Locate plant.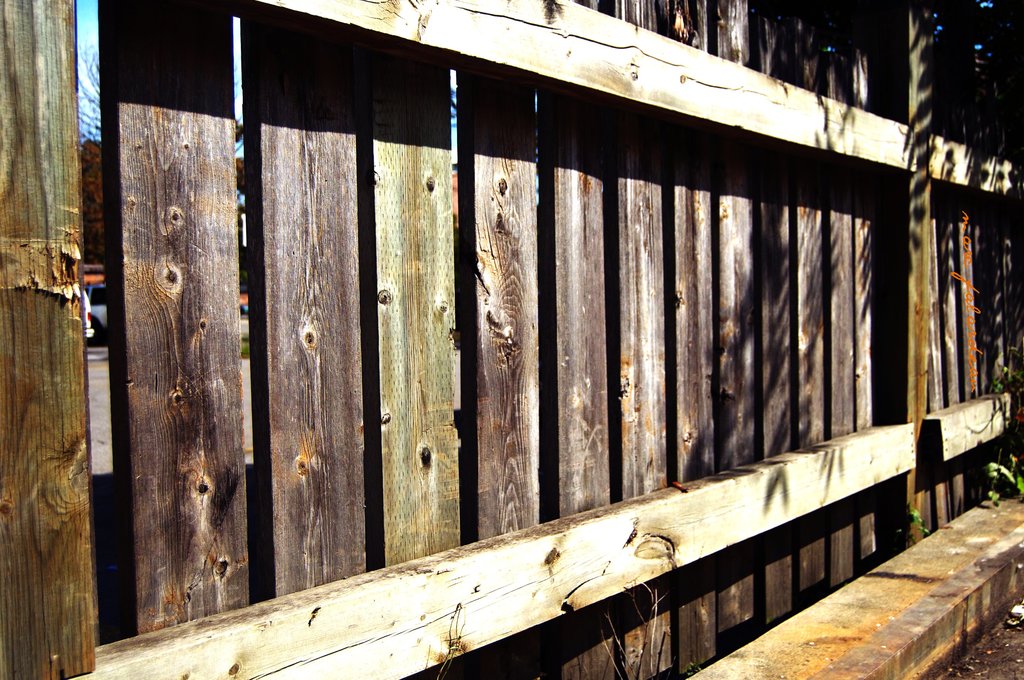
Bounding box: (897, 494, 932, 539).
